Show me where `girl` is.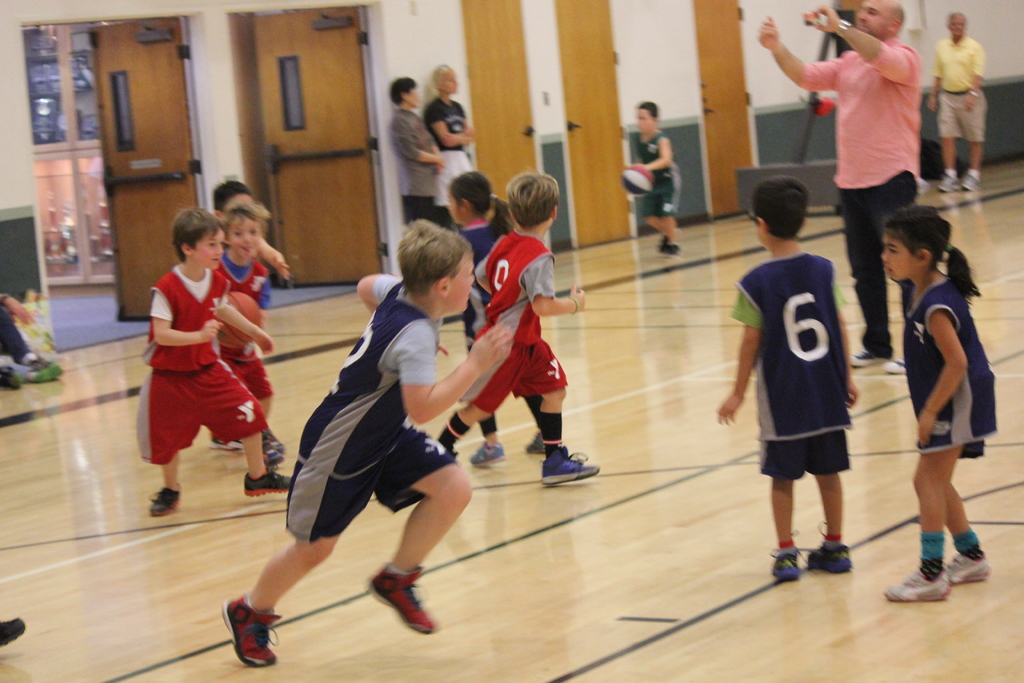
`girl` is at [883, 203, 996, 601].
